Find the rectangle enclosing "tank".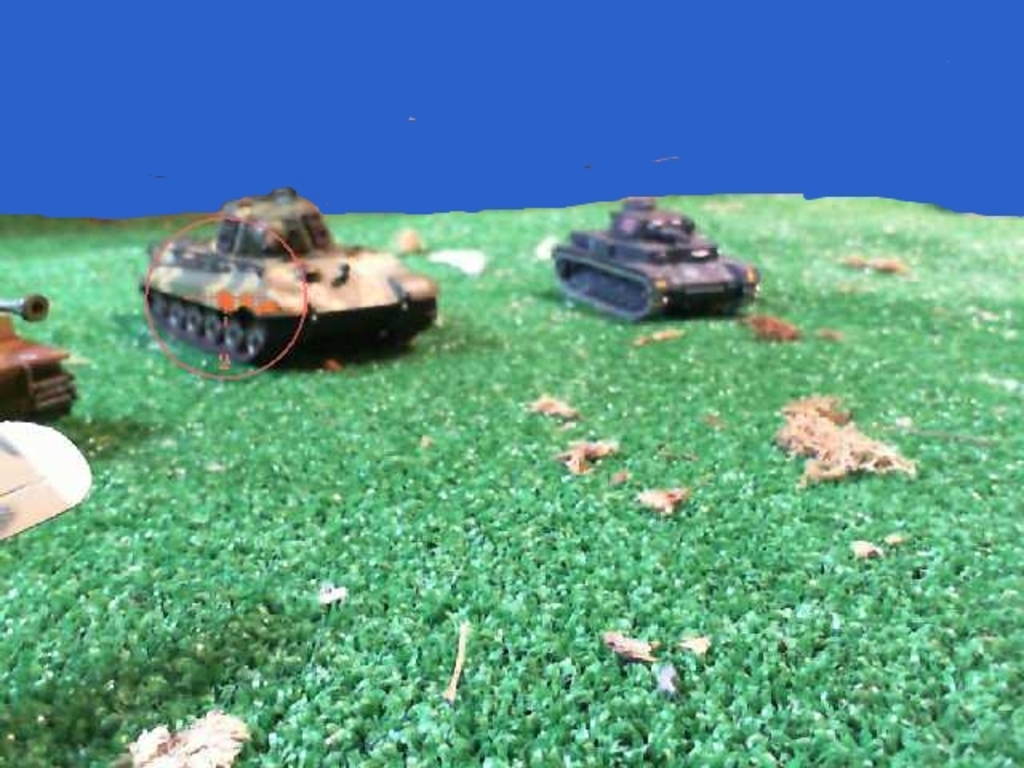
<bbox>134, 182, 442, 365</bbox>.
